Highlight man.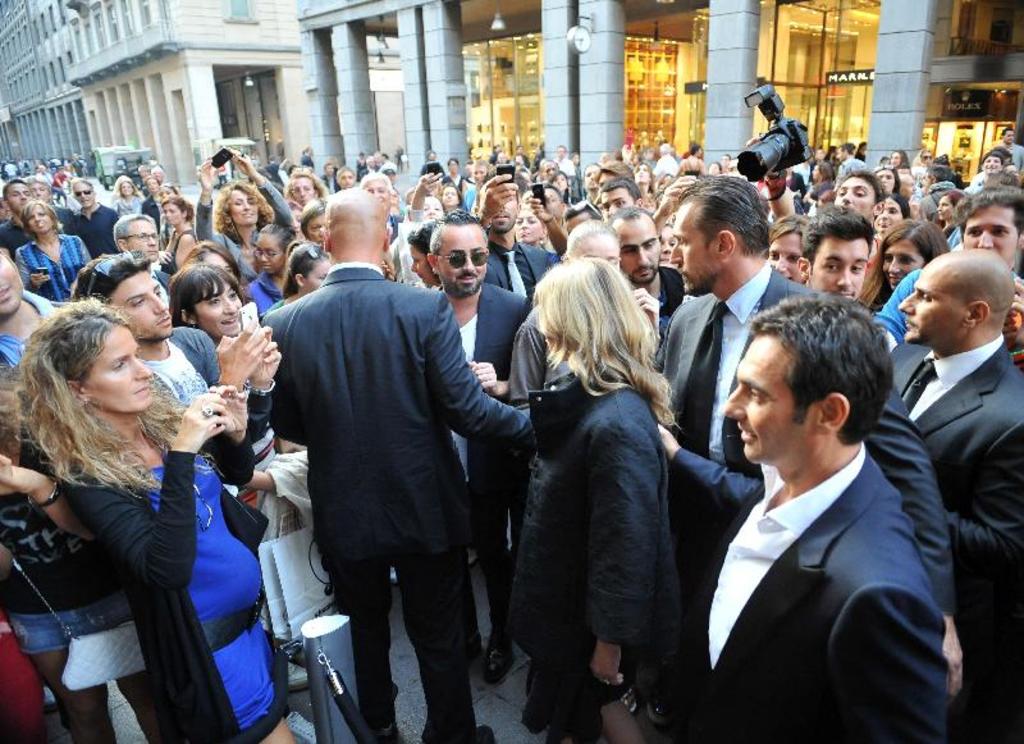
Highlighted region: x1=660, y1=278, x2=972, y2=729.
